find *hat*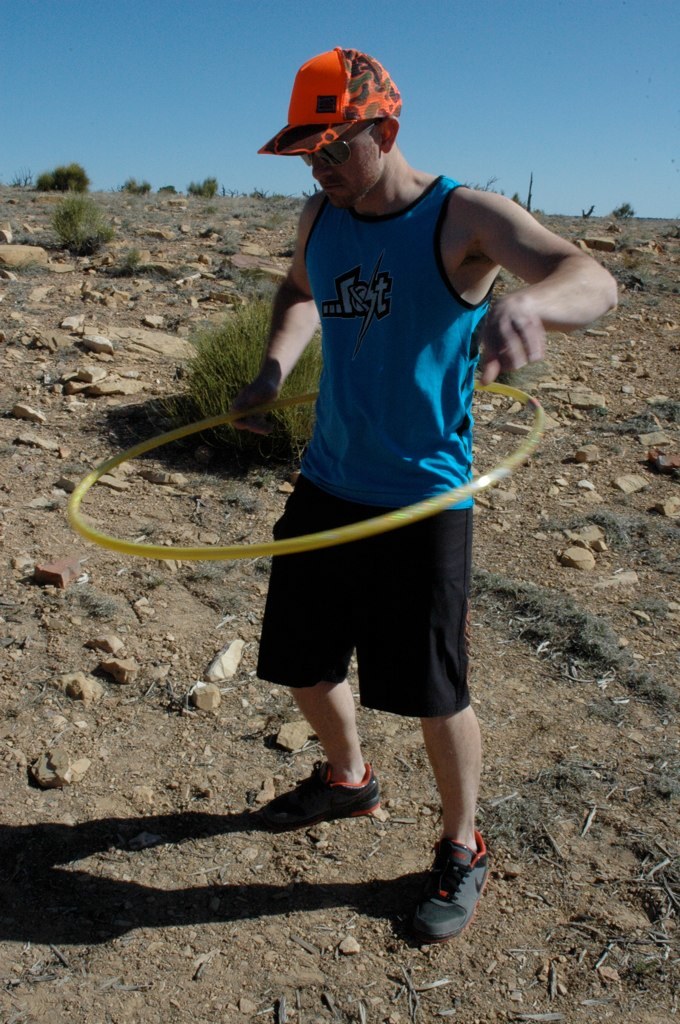
<region>260, 49, 395, 157</region>
